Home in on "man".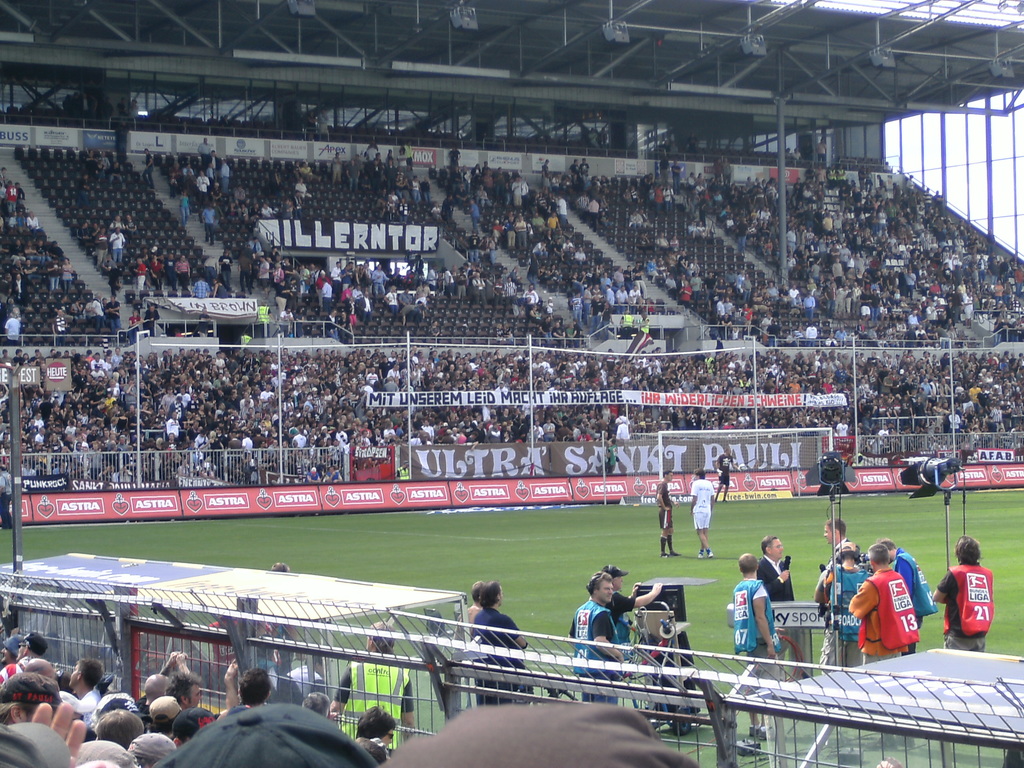
Homed in at box=[468, 230, 479, 262].
